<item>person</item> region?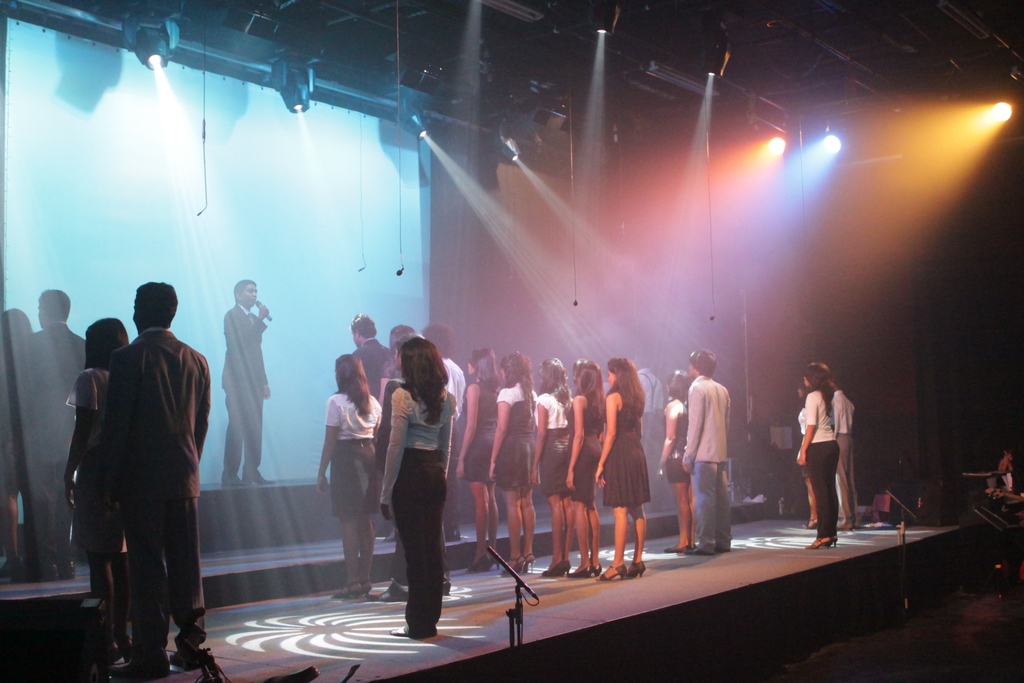
x1=831, y1=374, x2=855, y2=534
